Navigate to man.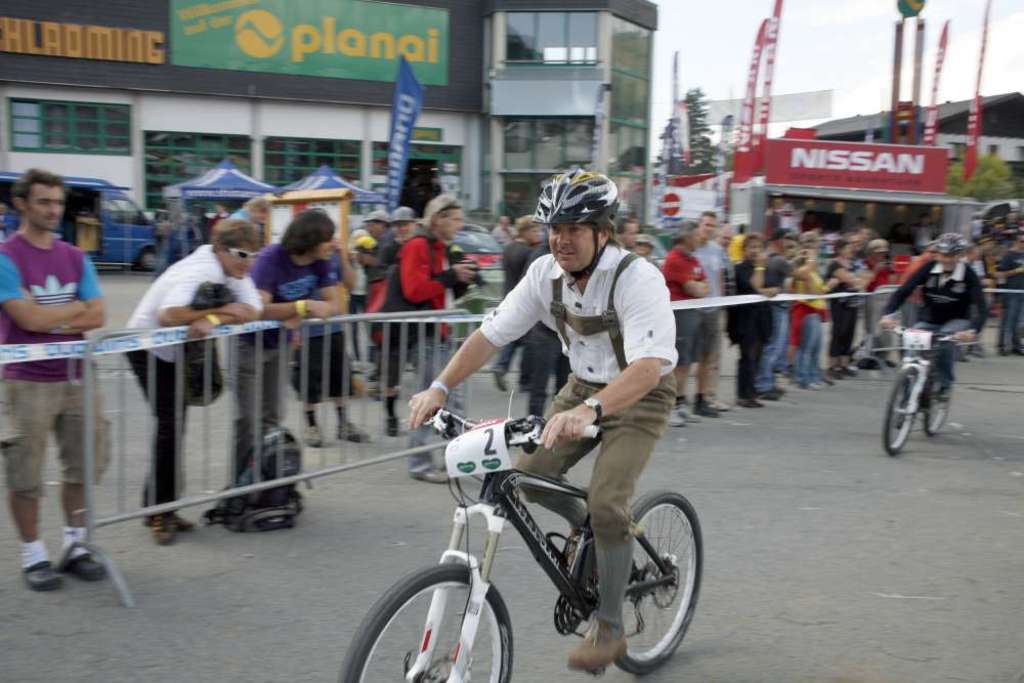
Navigation target: l=375, t=193, r=476, b=480.
